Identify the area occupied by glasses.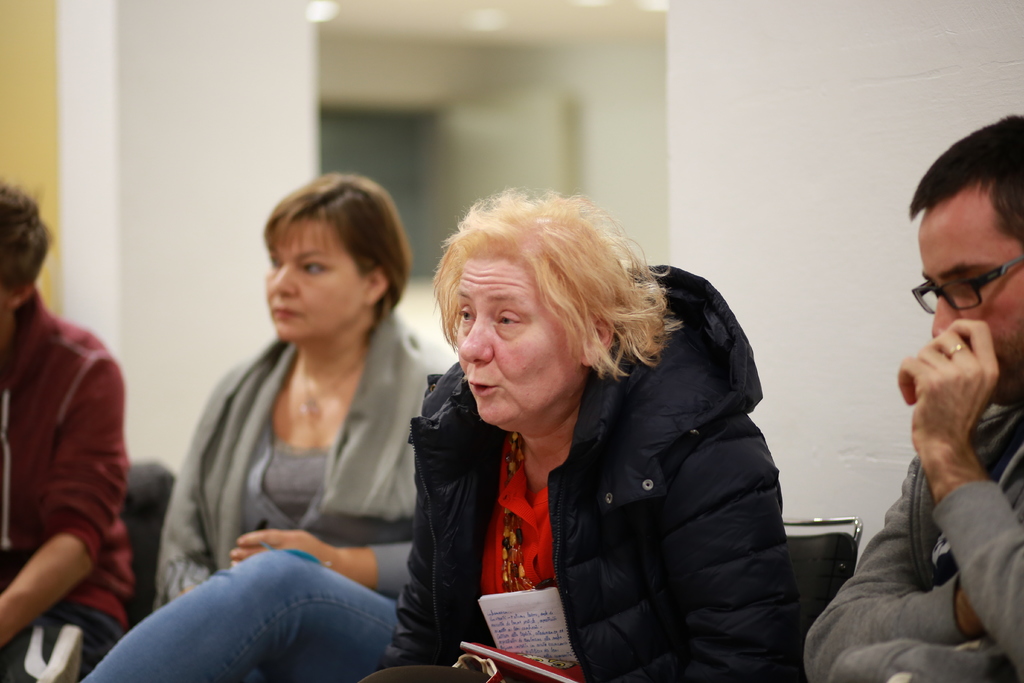
Area: 912/258/1023/318.
